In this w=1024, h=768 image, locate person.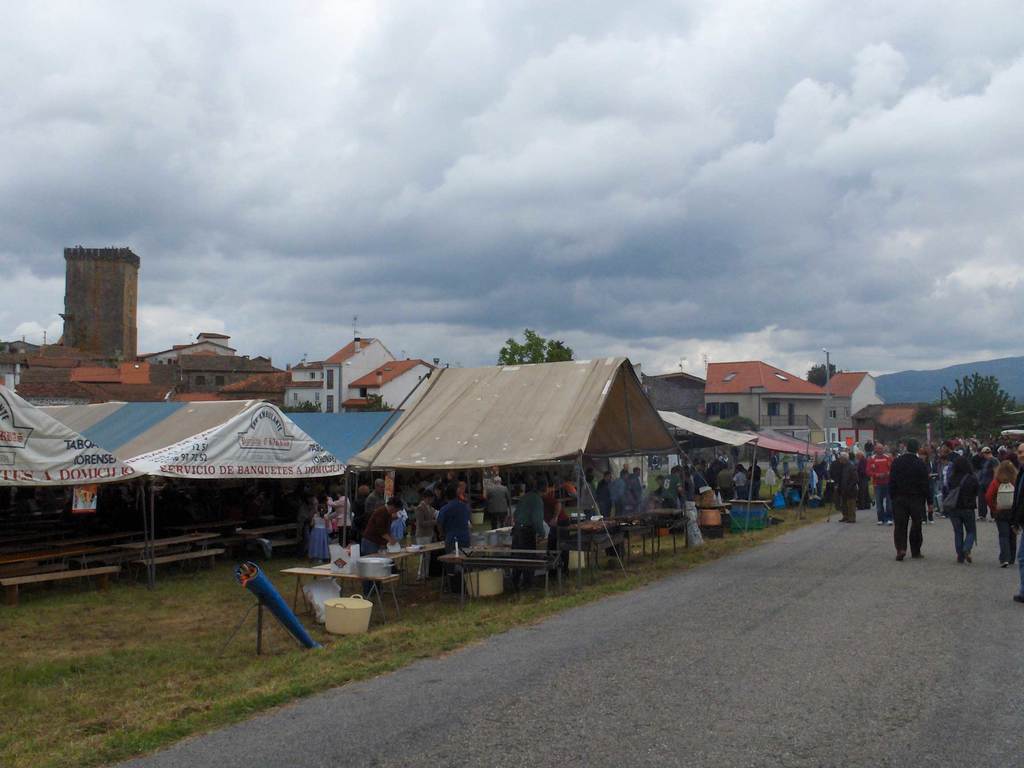
Bounding box: Rect(693, 462, 704, 487).
